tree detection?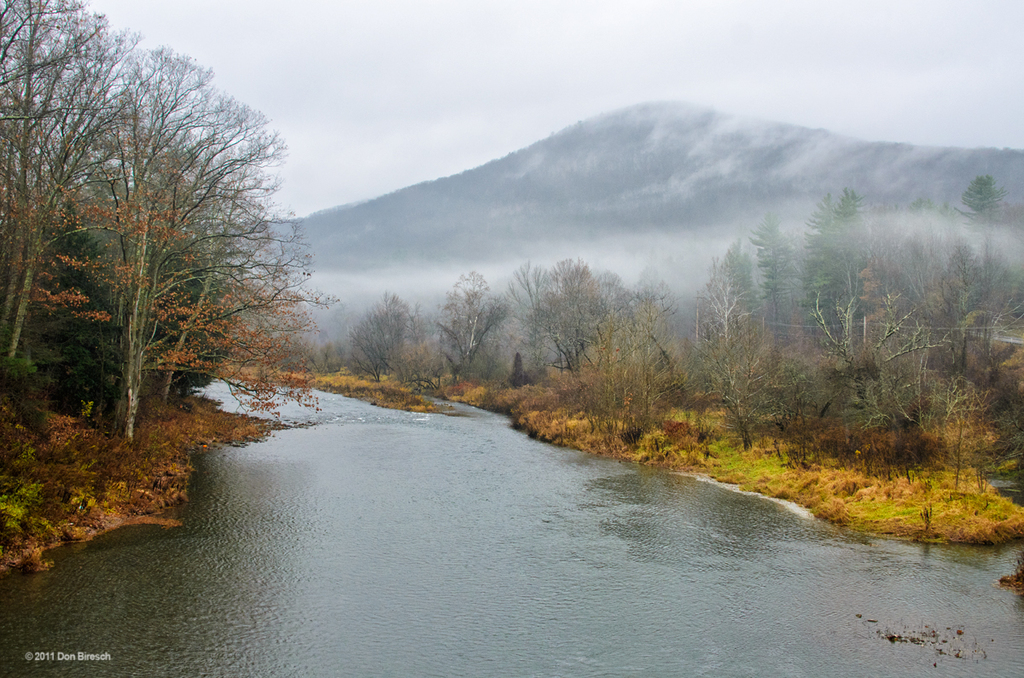
[941, 171, 1021, 378]
